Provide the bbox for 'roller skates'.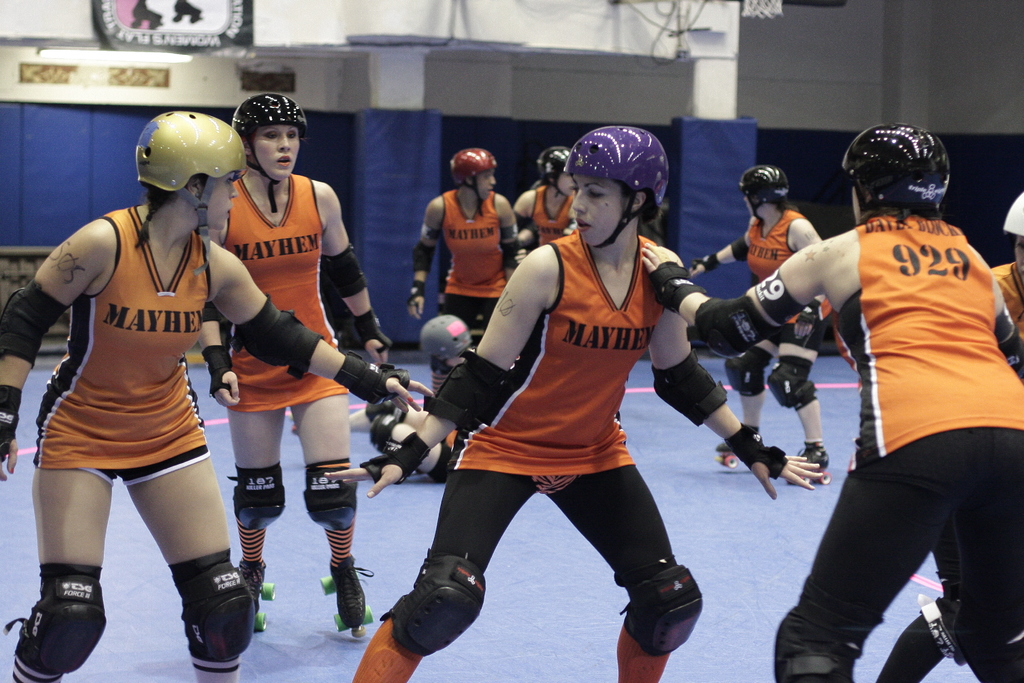
717,429,758,466.
